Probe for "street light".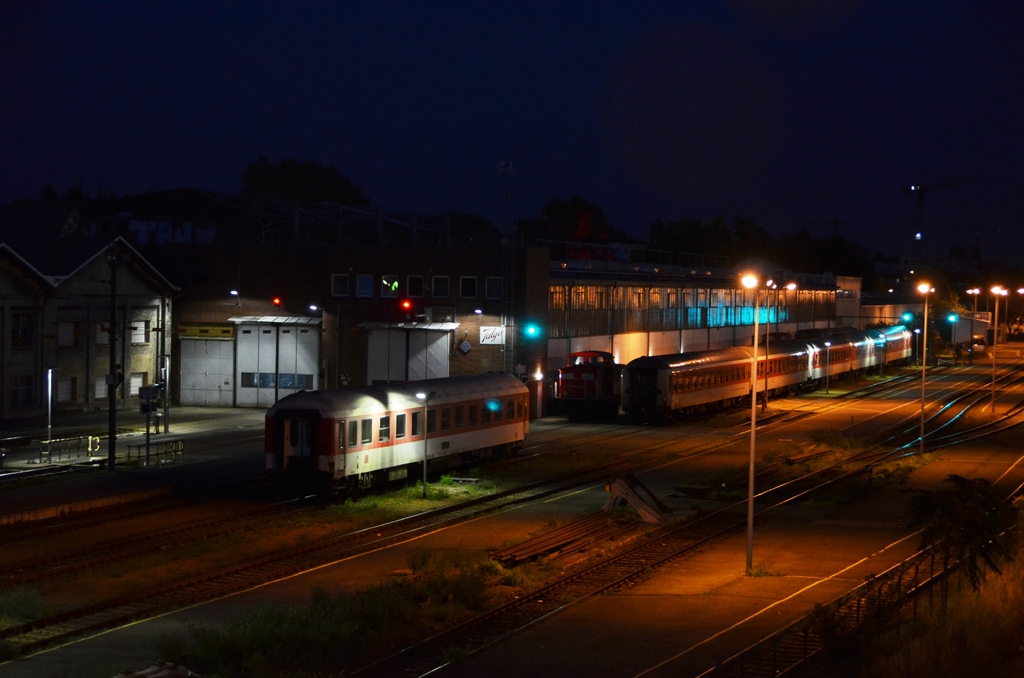
Probe result: crop(989, 280, 1009, 412).
